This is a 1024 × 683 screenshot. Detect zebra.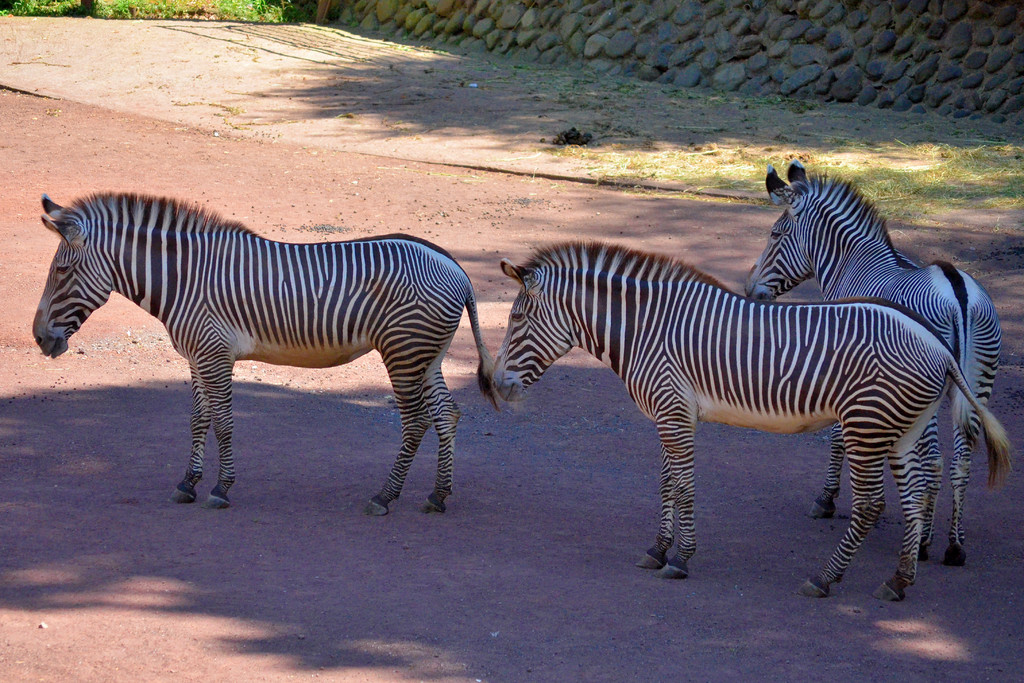
489/236/1018/601.
